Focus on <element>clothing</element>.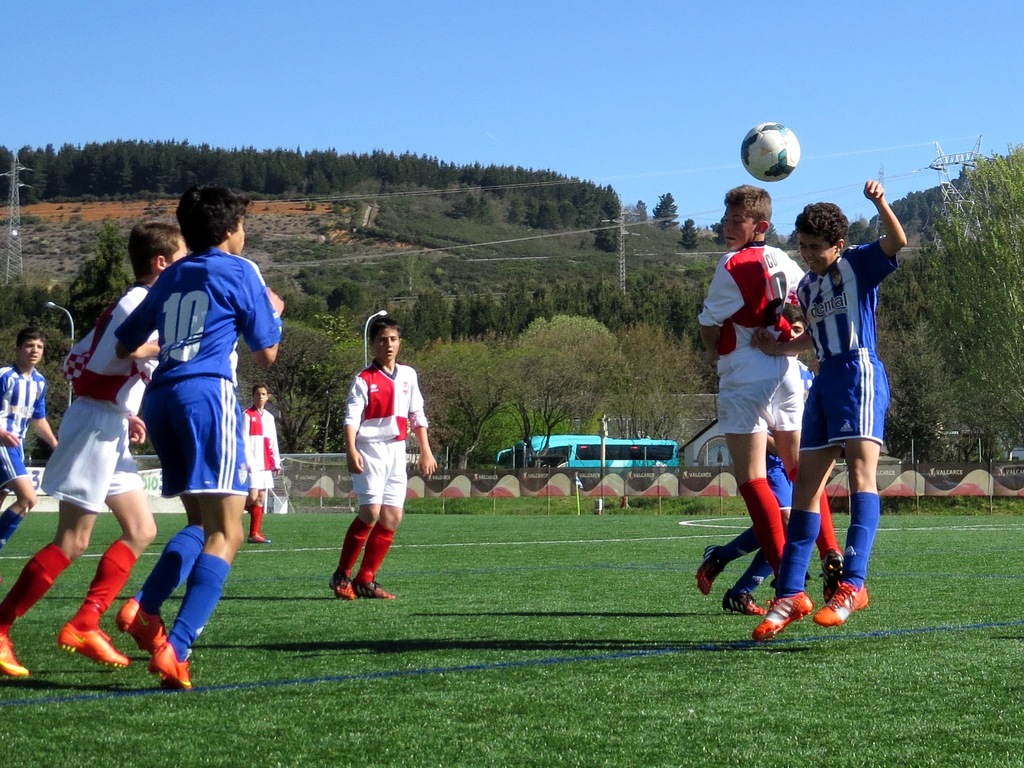
Focused at bbox(339, 356, 431, 513).
